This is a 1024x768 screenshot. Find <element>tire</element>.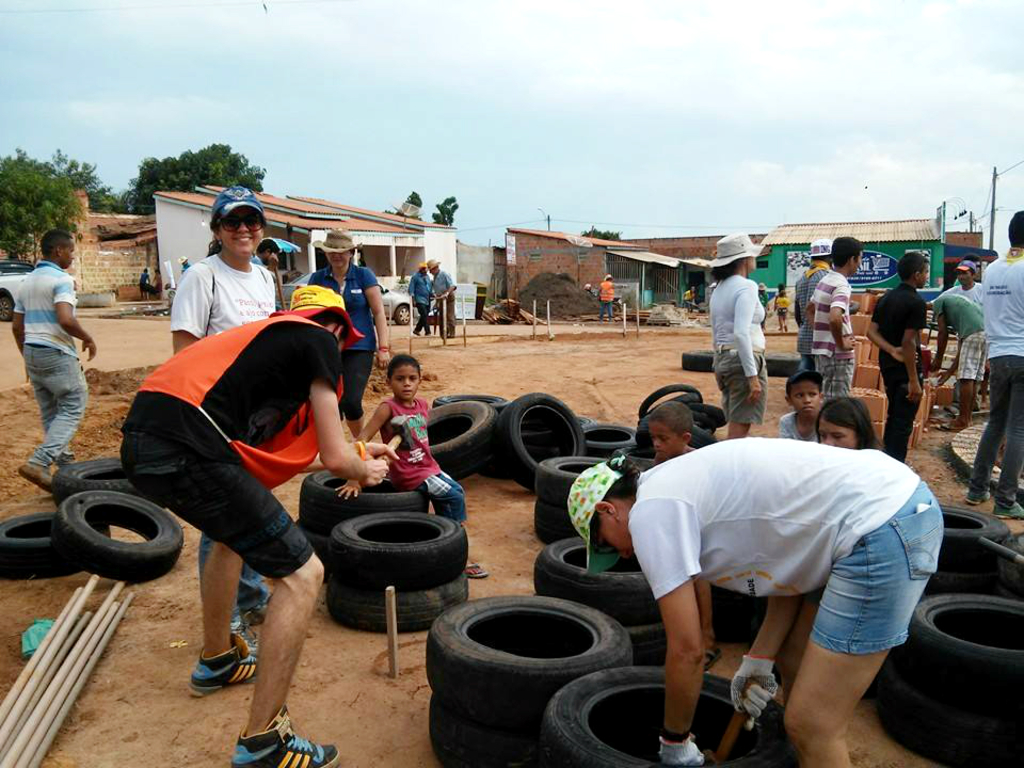
Bounding box: <bbox>537, 538, 669, 628</bbox>.
